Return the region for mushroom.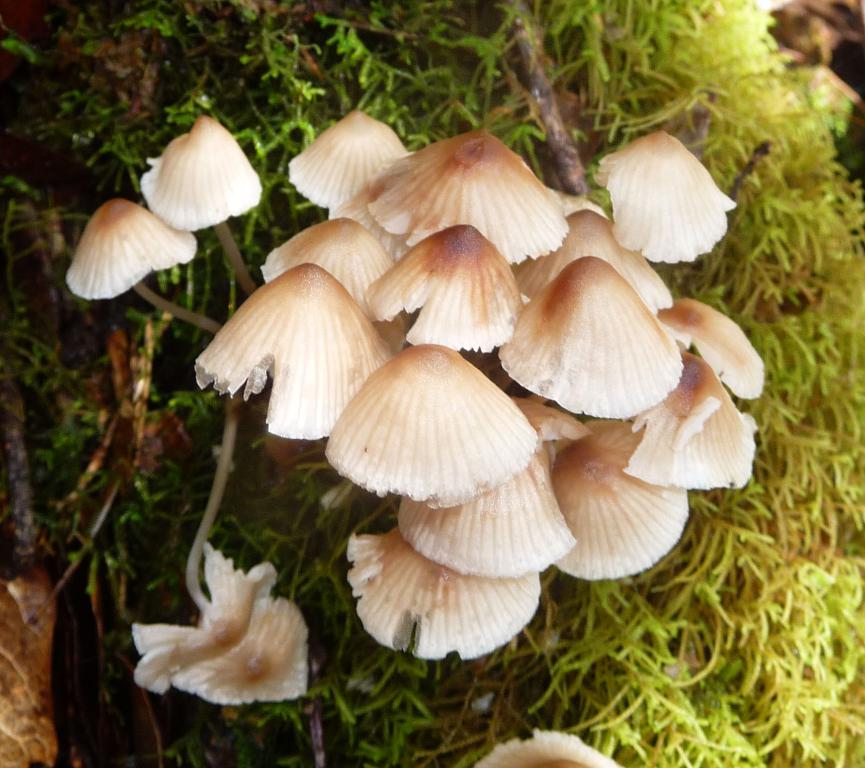
(left=474, top=726, right=619, bottom=767).
